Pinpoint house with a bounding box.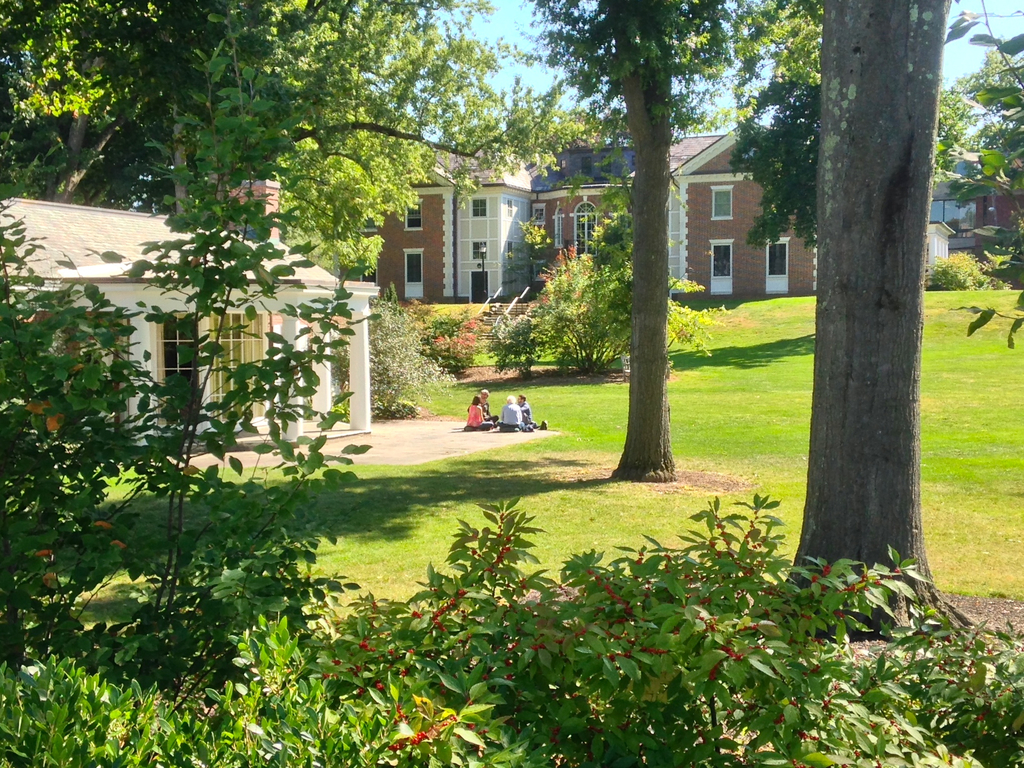
bbox=[367, 126, 835, 317].
